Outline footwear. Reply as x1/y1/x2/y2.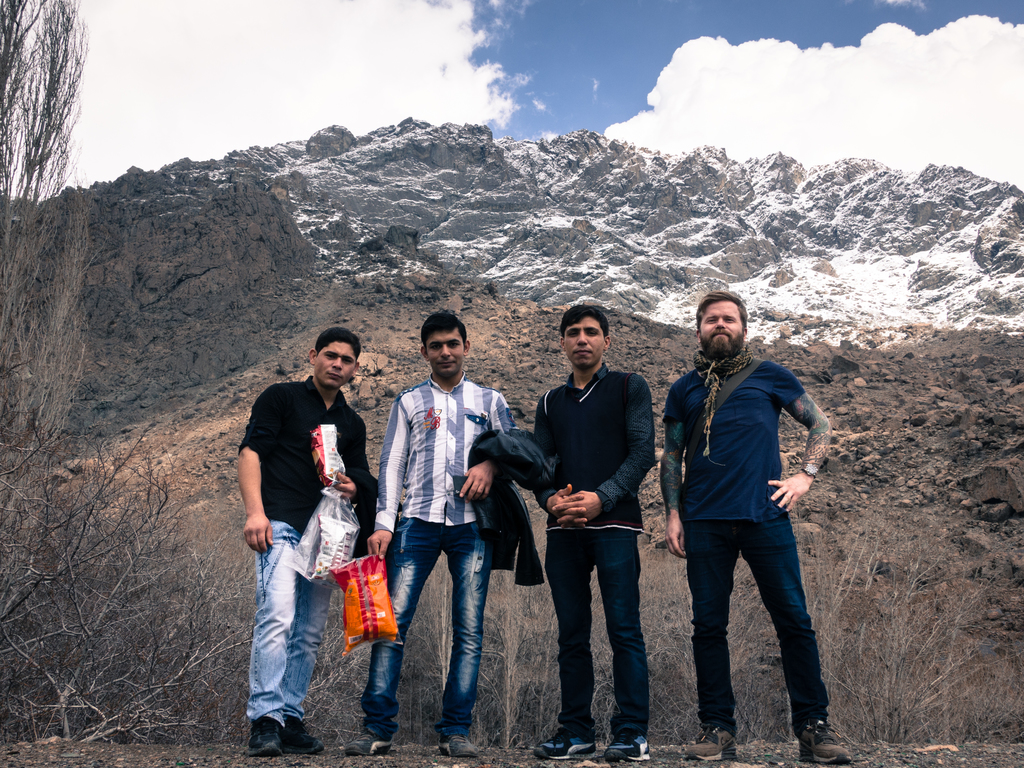
802/723/856/766.
